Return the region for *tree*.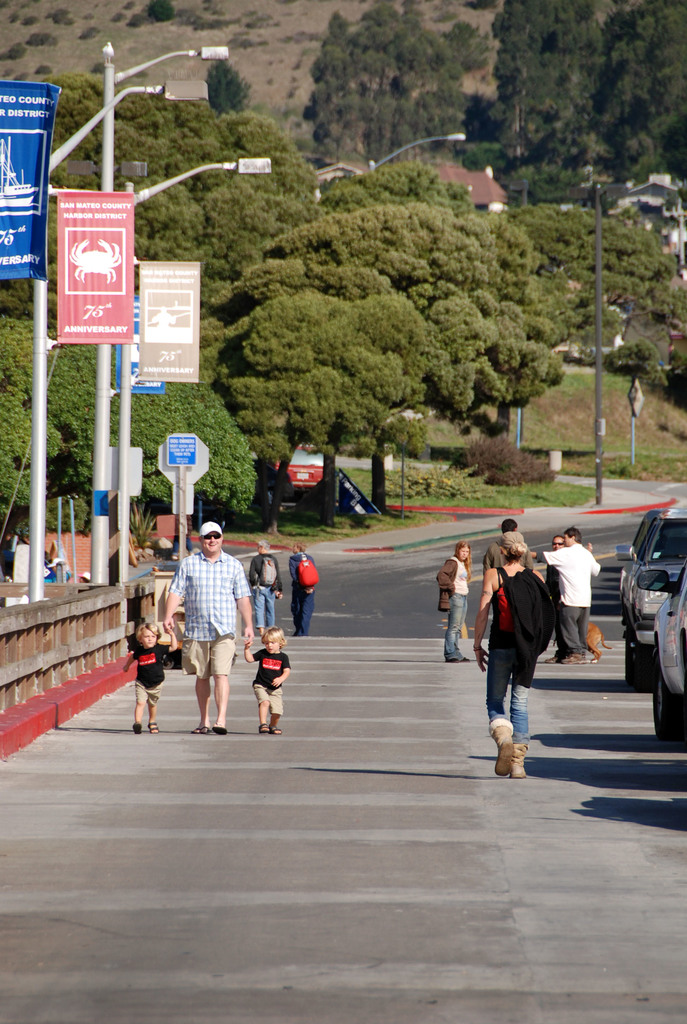
detection(109, 380, 257, 525).
